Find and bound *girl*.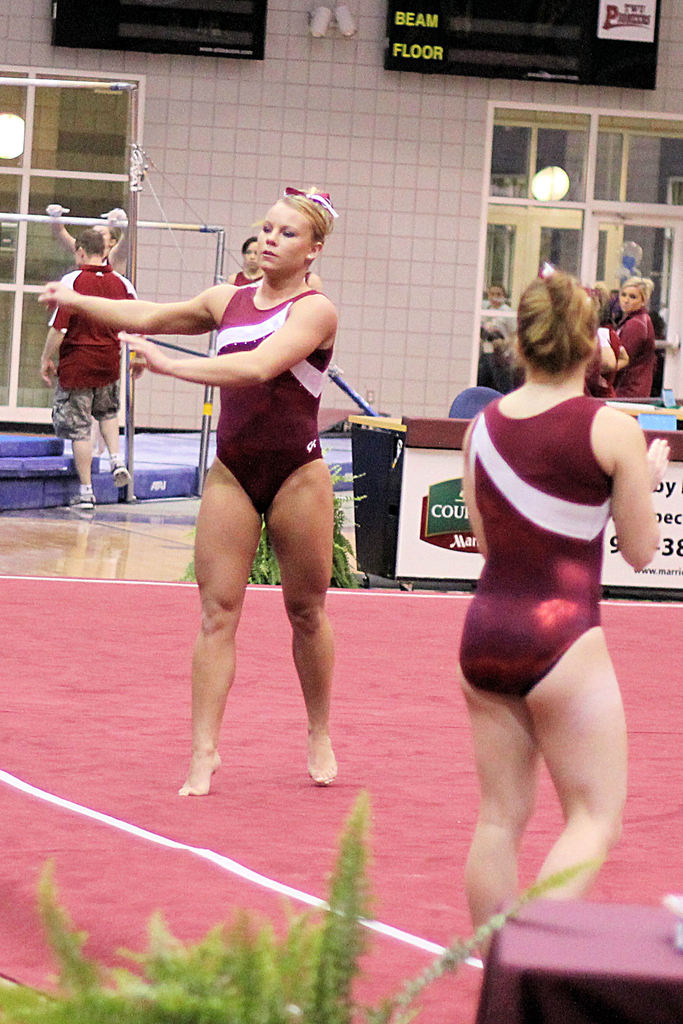
Bound: (227,225,320,289).
